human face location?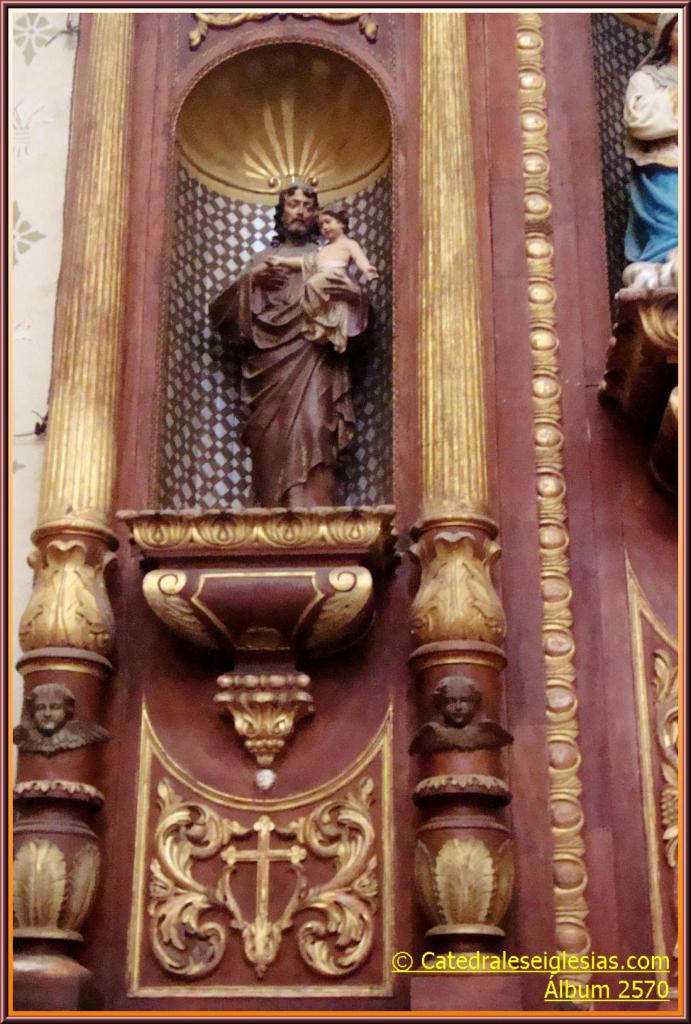
{"x1": 321, "y1": 207, "x2": 345, "y2": 242}
